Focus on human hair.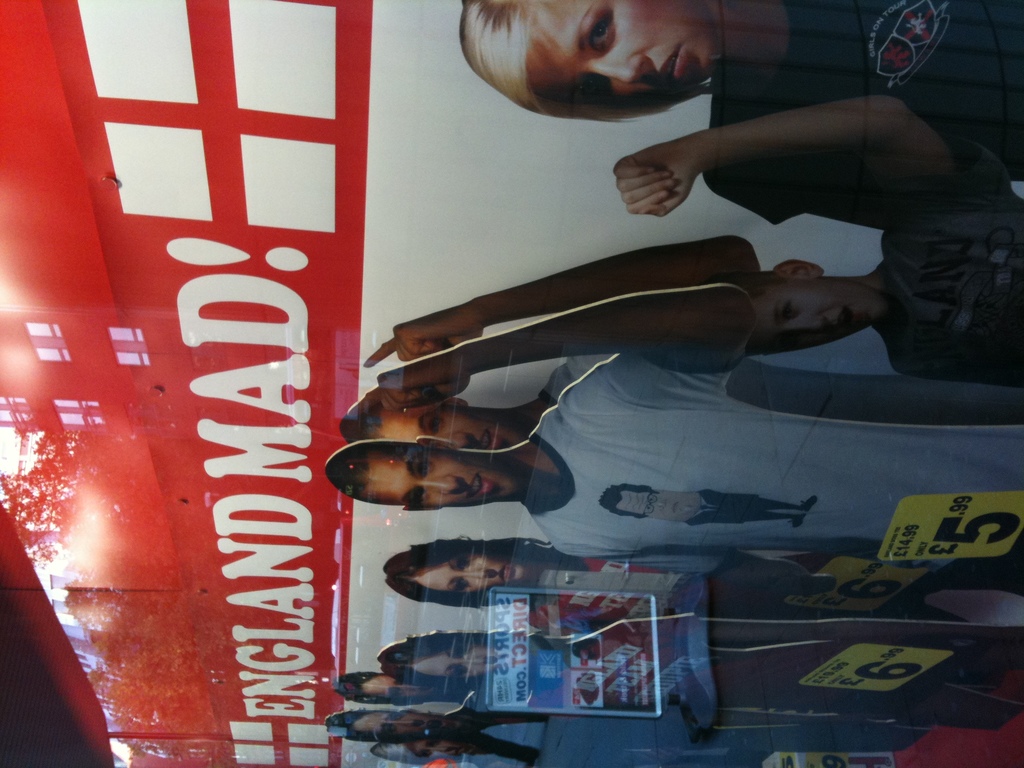
Focused at {"left": 443, "top": 0, "right": 685, "bottom": 118}.
